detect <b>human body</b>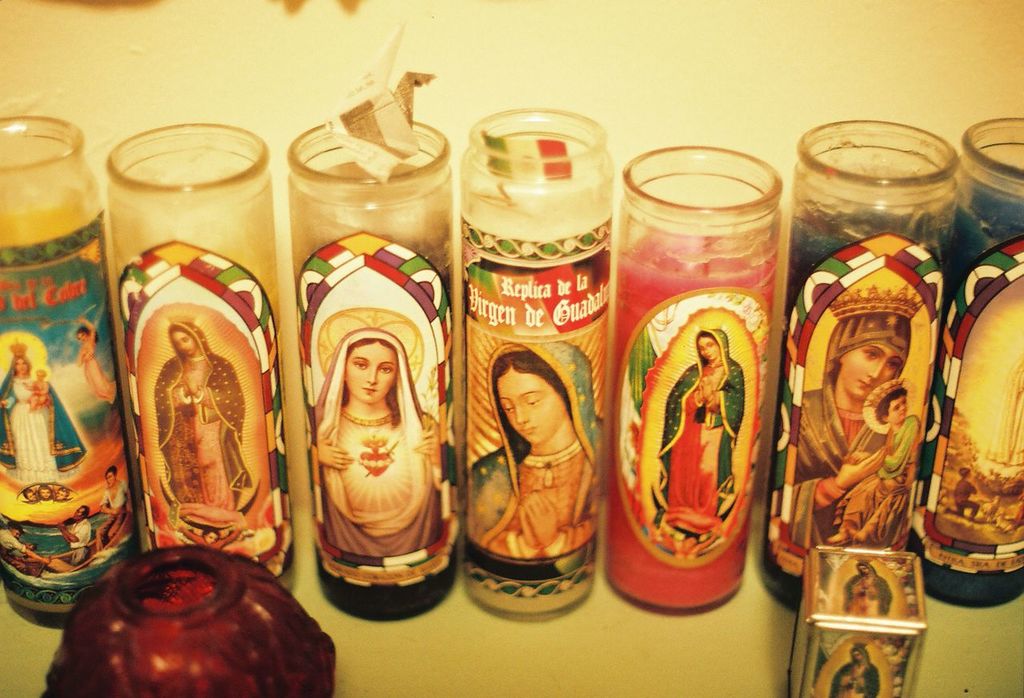
BBox(53, 503, 92, 568)
